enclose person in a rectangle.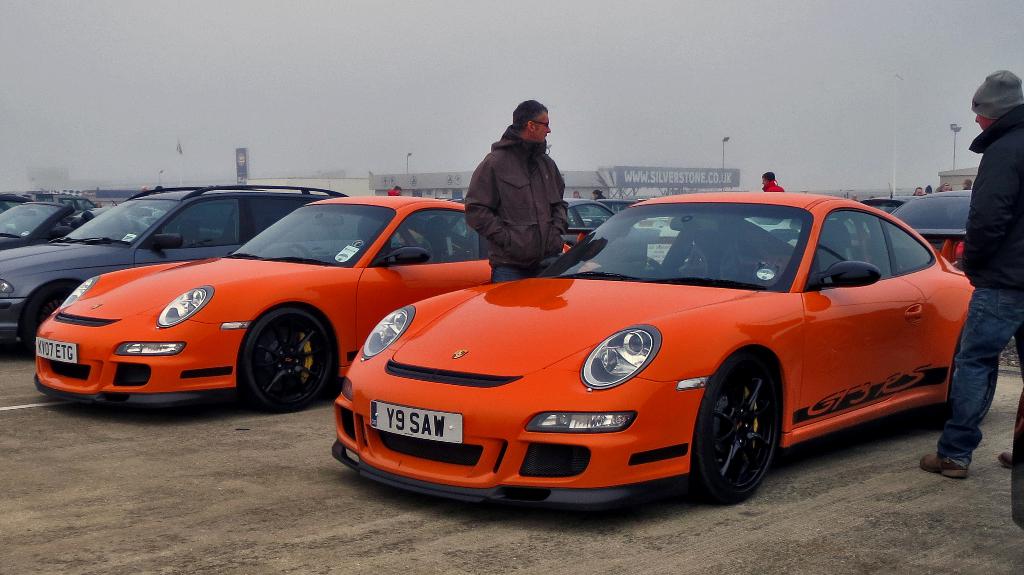
925, 185, 934, 191.
